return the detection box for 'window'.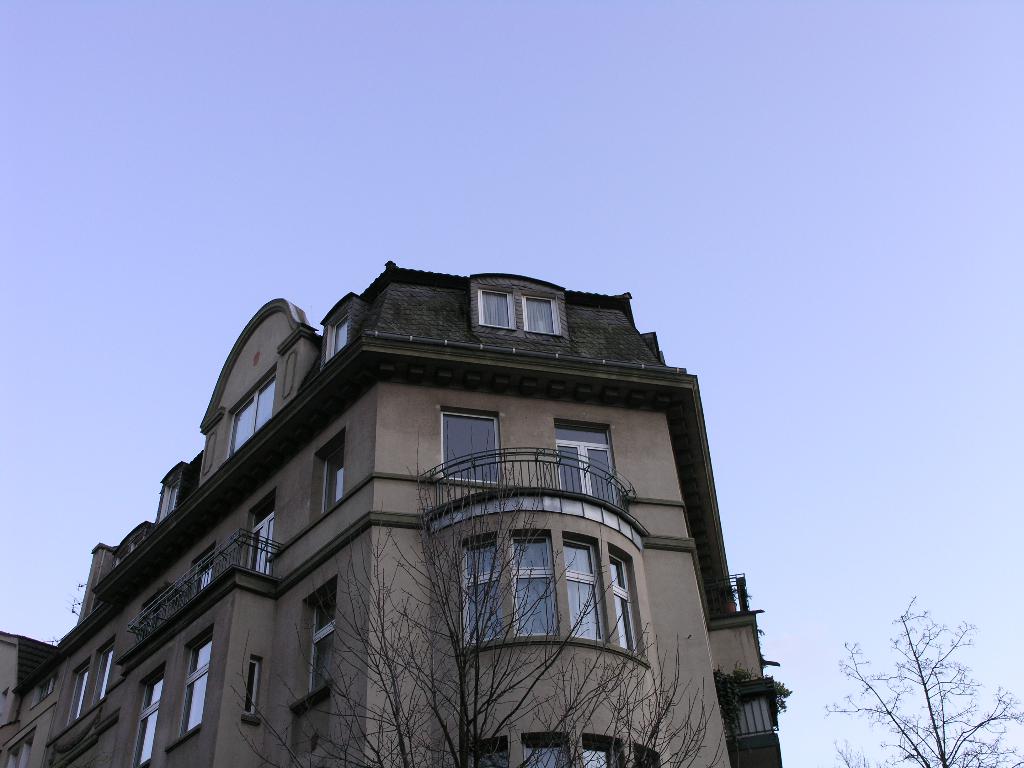
region(607, 538, 640, 659).
